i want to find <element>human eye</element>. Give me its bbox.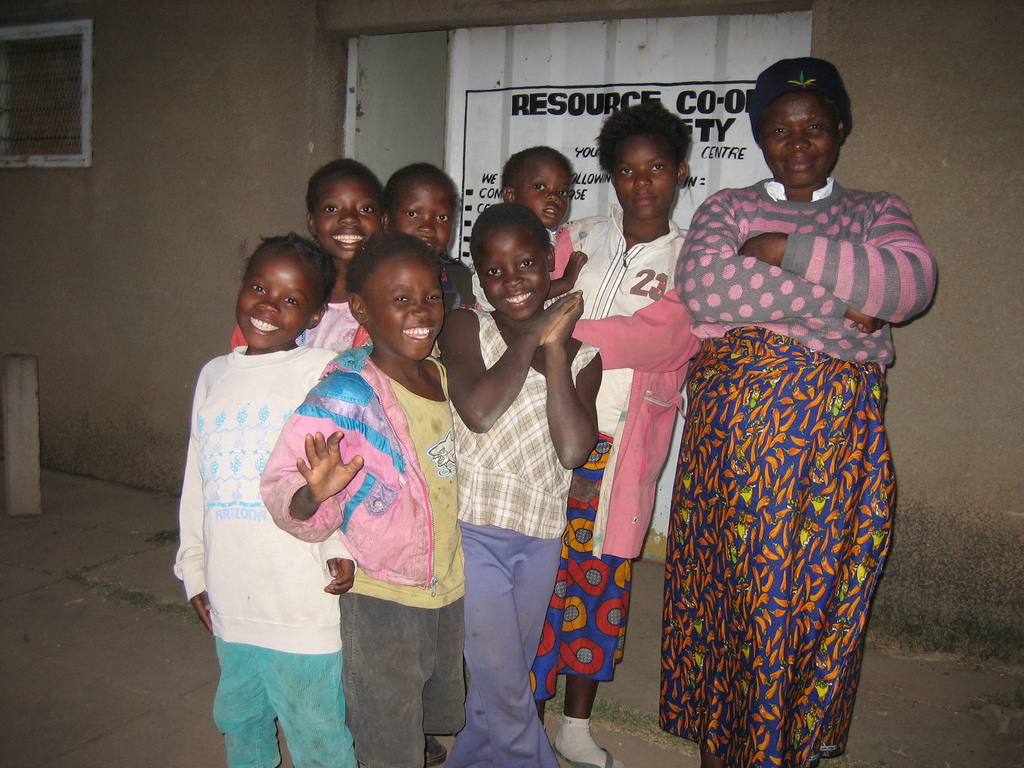
{"left": 388, "top": 293, "right": 415, "bottom": 308}.
